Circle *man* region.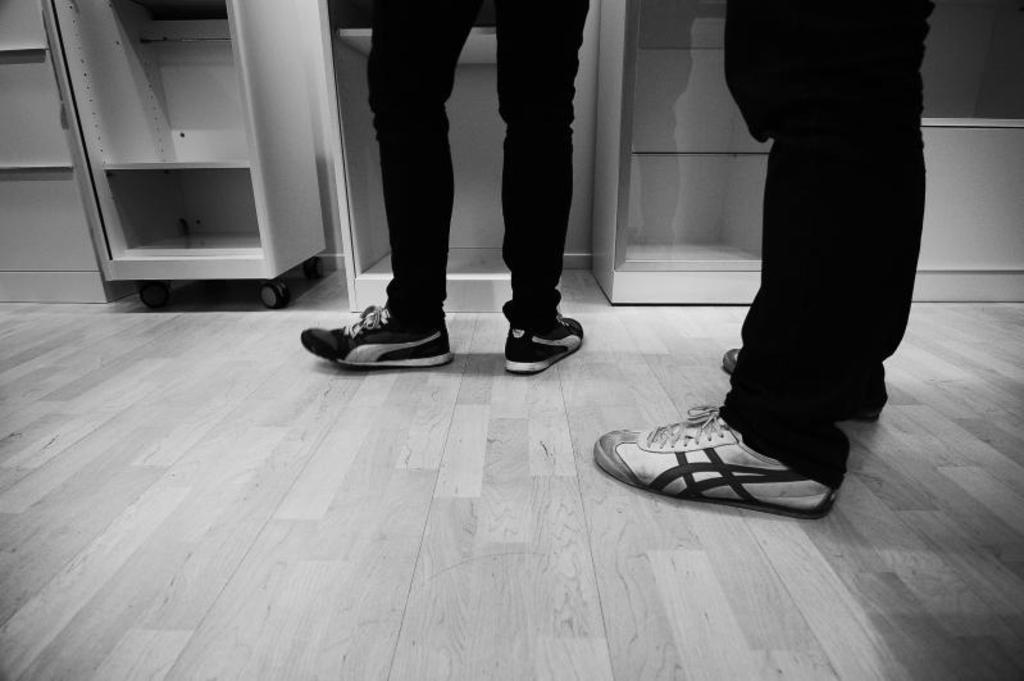
Region: 596/0/932/510.
